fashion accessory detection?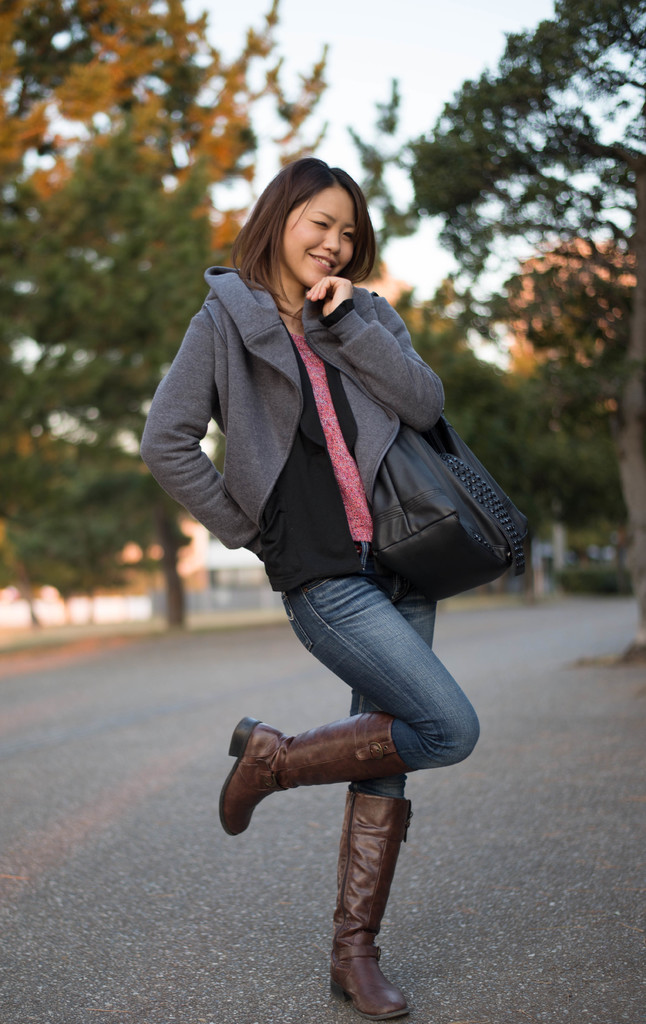
l=327, t=785, r=413, b=1023
